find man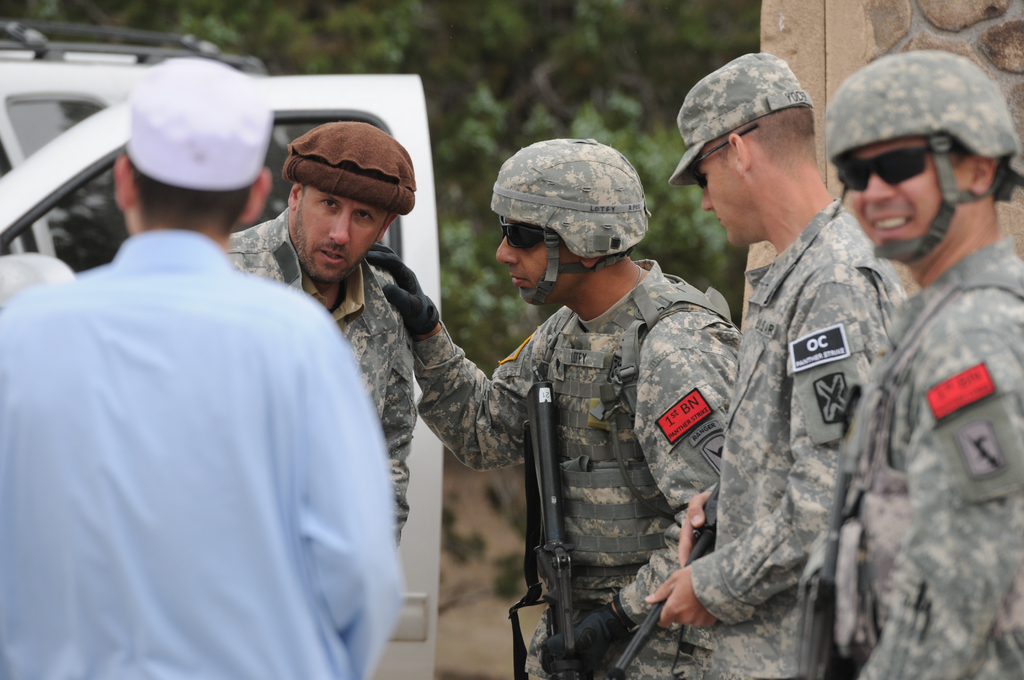
locate(793, 50, 1023, 679)
